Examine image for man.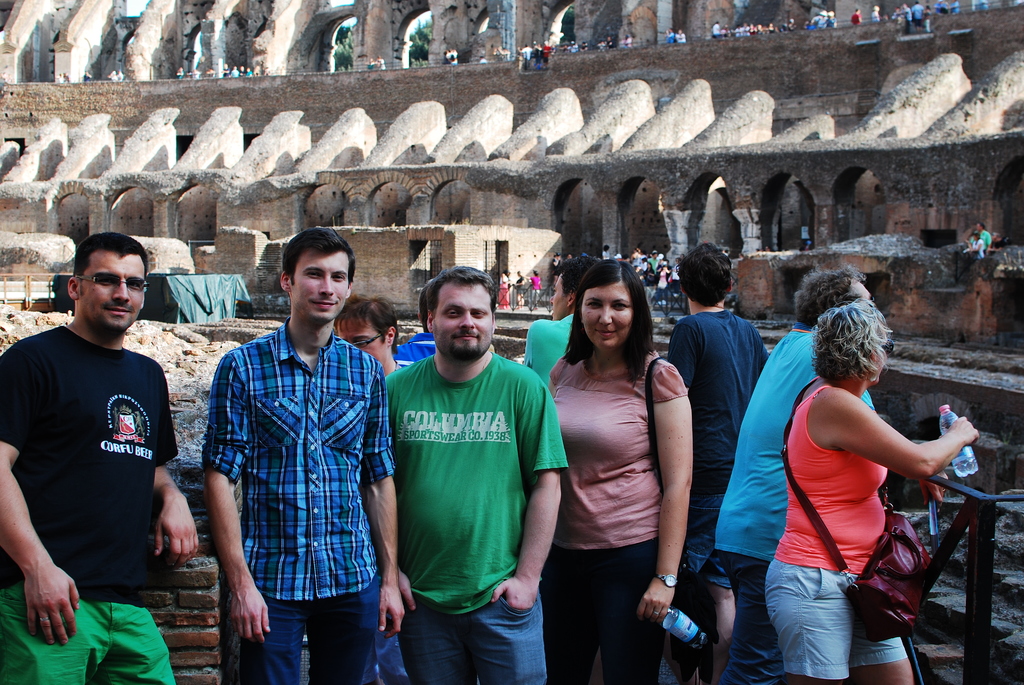
Examination result: (968, 223, 991, 255).
